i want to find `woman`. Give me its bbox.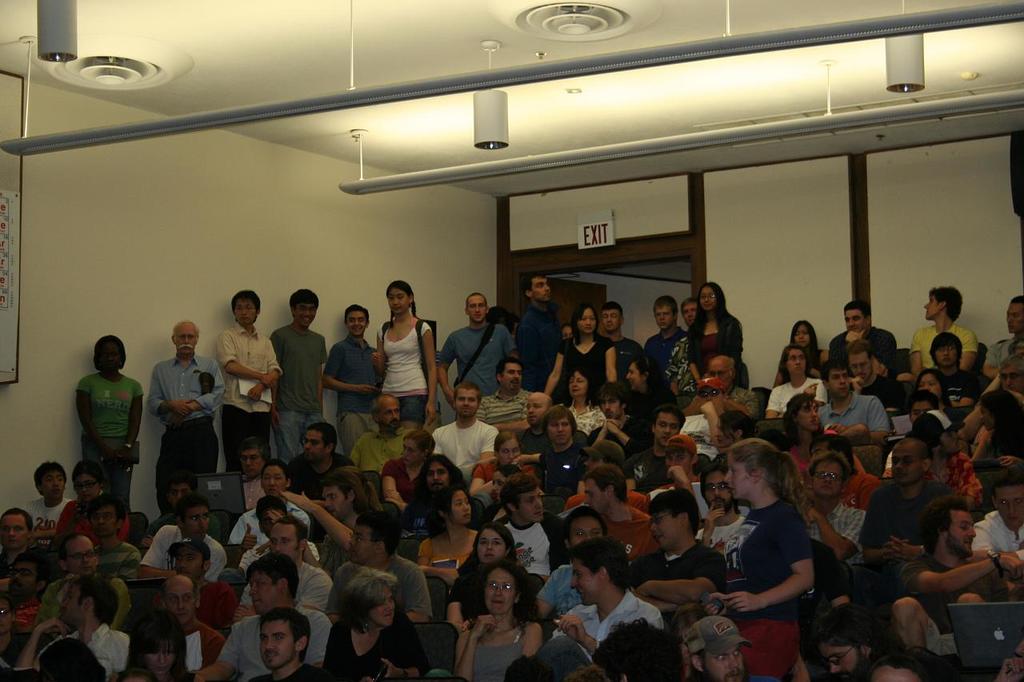
<bbox>766, 342, 829, 419</bbox>.
